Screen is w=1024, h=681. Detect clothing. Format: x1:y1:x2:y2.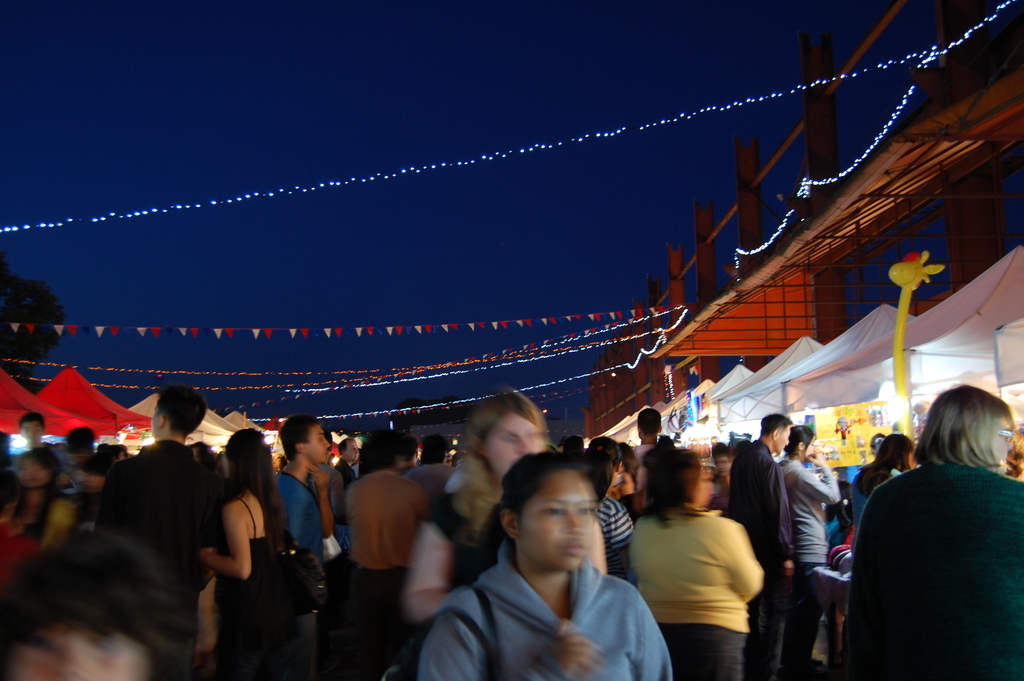
849:423:1020:667.
